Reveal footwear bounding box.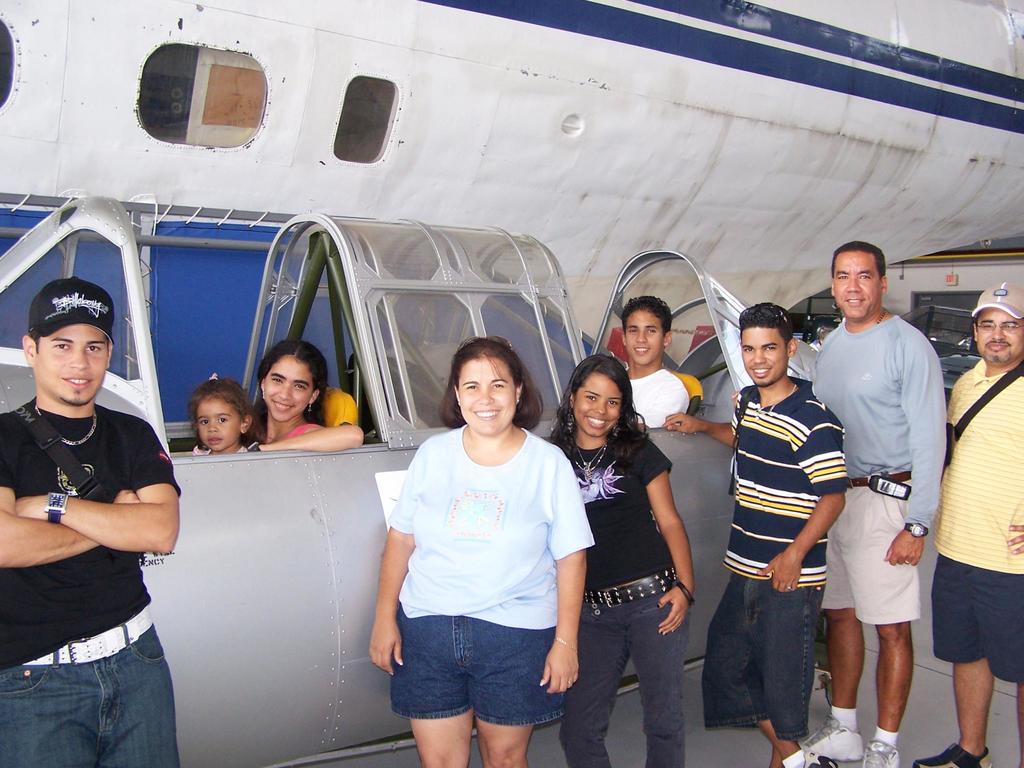
Revealed: detection(792, 746, 847, 767).
